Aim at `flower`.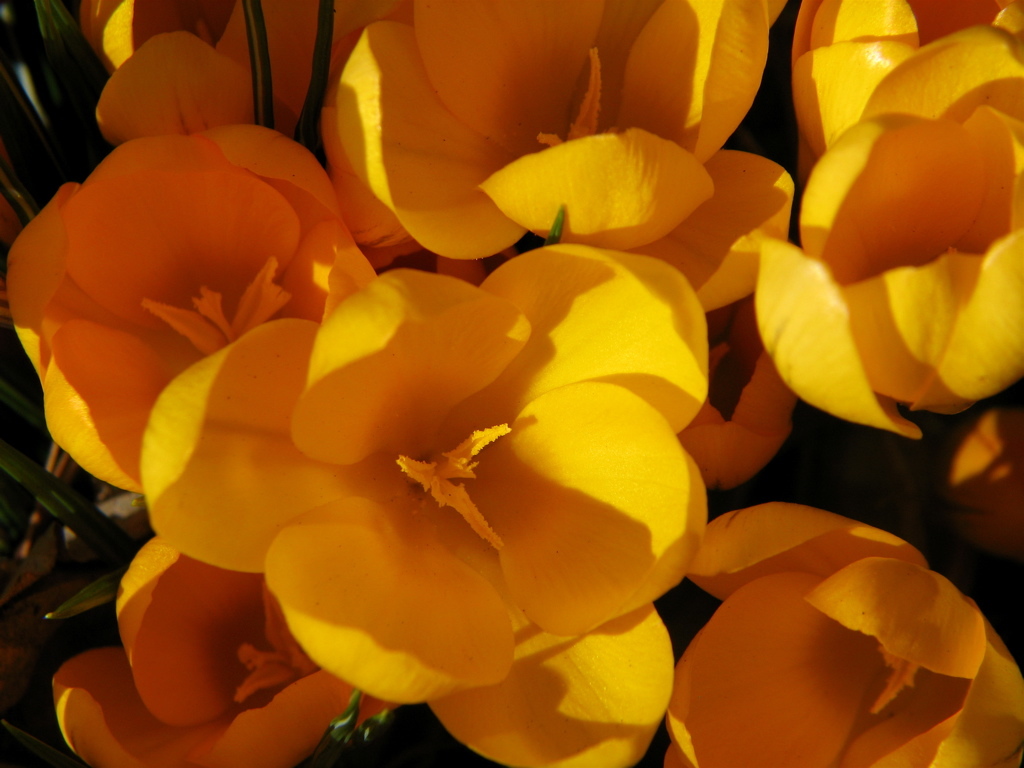
Aimed at (55, 539, 399, 767).
